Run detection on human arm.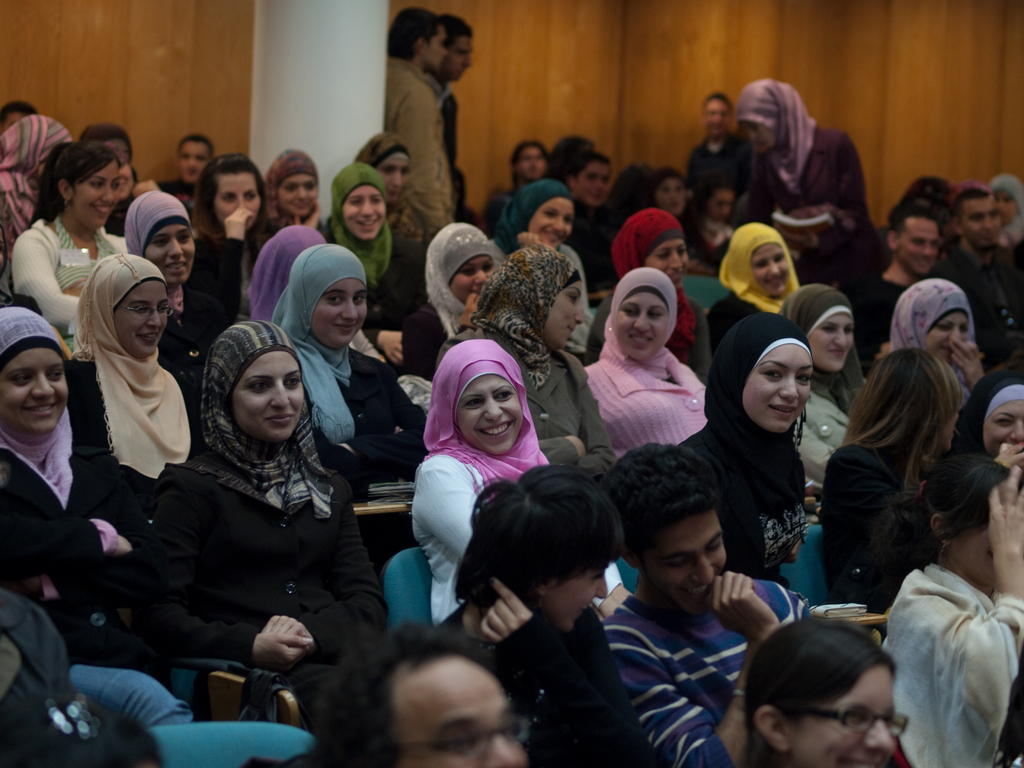
Result: <box>476,573,674,767</box>.
